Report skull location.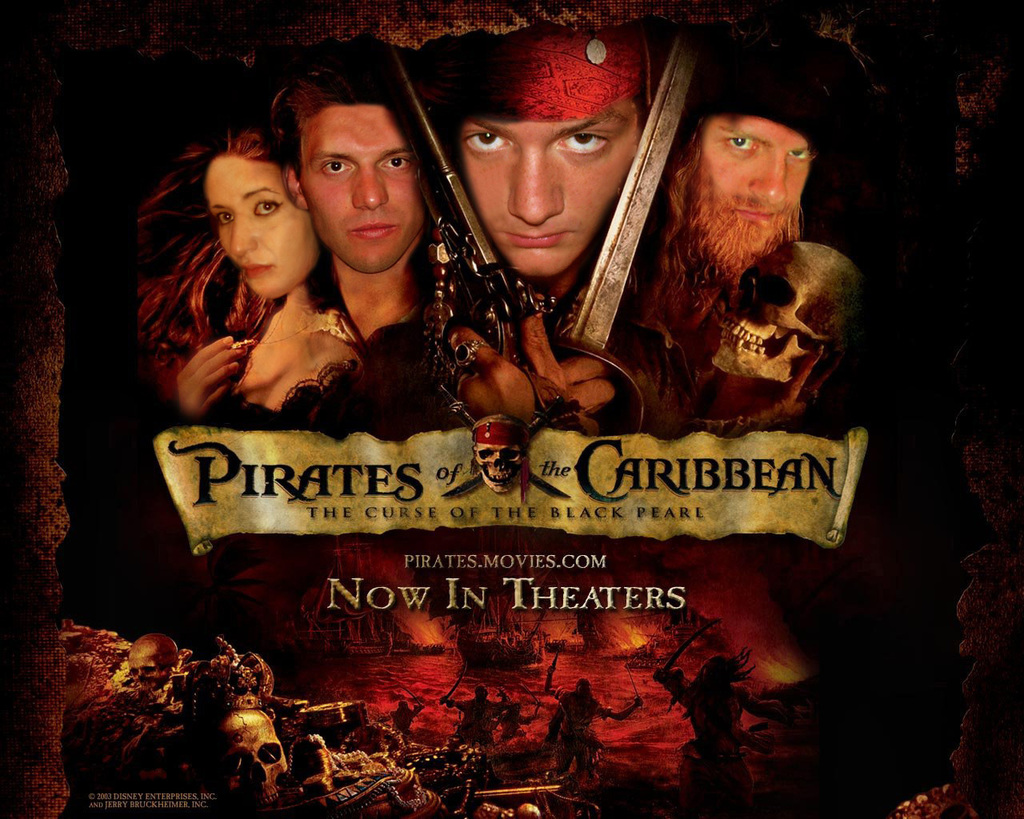
Report: bbox(722, 225, 849, 381).
